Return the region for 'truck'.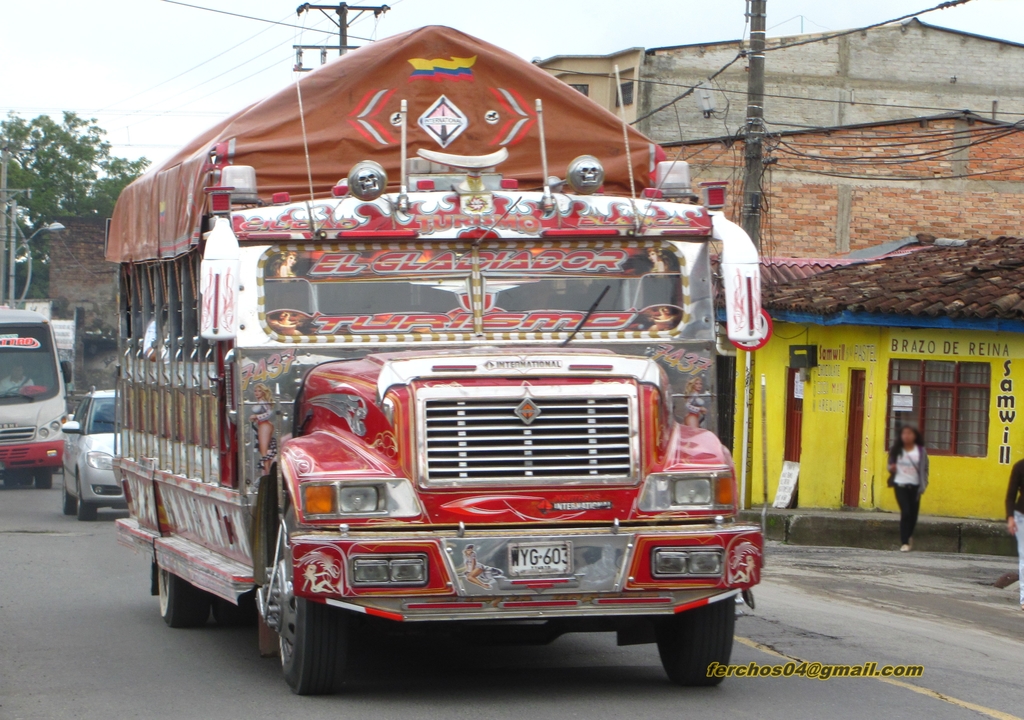
x1=111 y1=43 x2=779 y2=704.
